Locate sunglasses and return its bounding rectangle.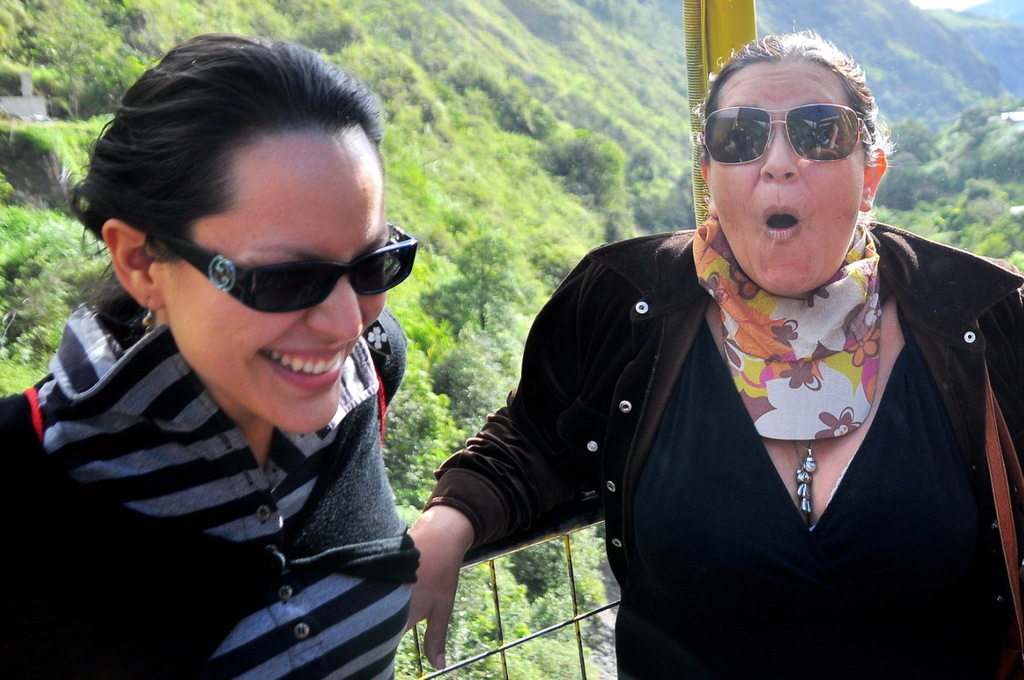
detection(149, 223, 415, 314).
